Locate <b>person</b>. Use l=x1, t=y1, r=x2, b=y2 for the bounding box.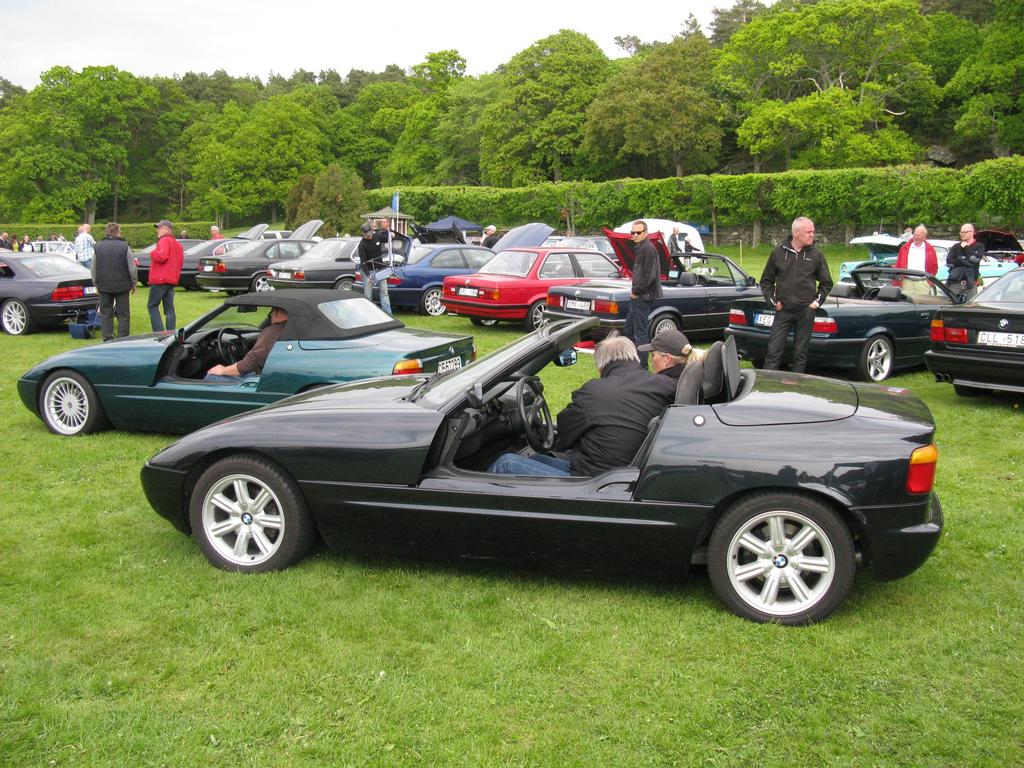
l=758, t=212, r=826, b=384.
